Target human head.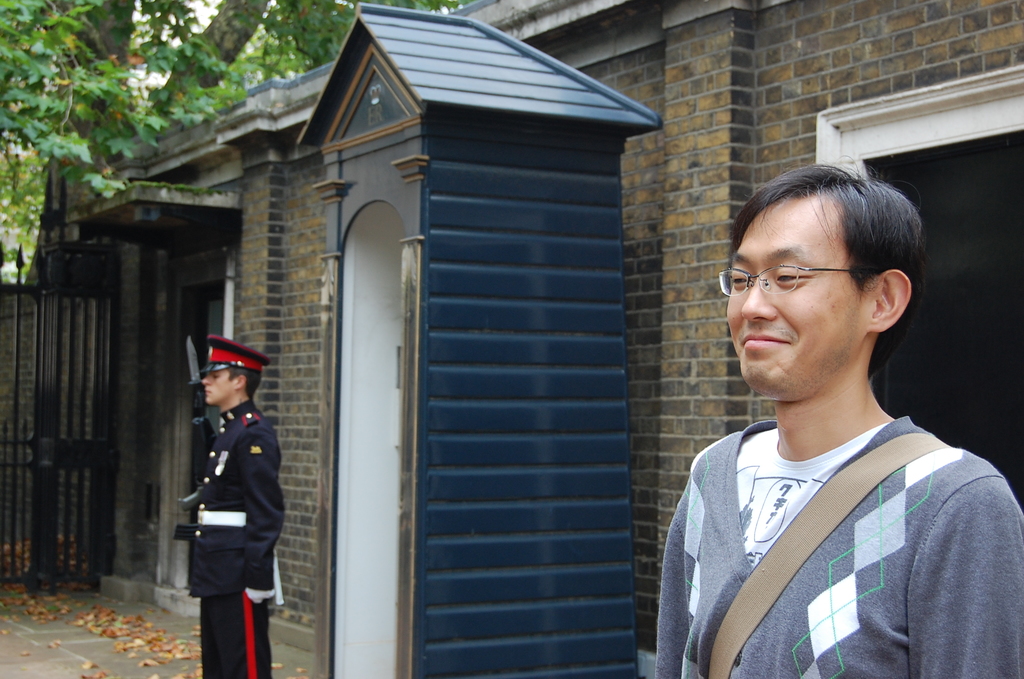
Target region: 194:330:264:407.
